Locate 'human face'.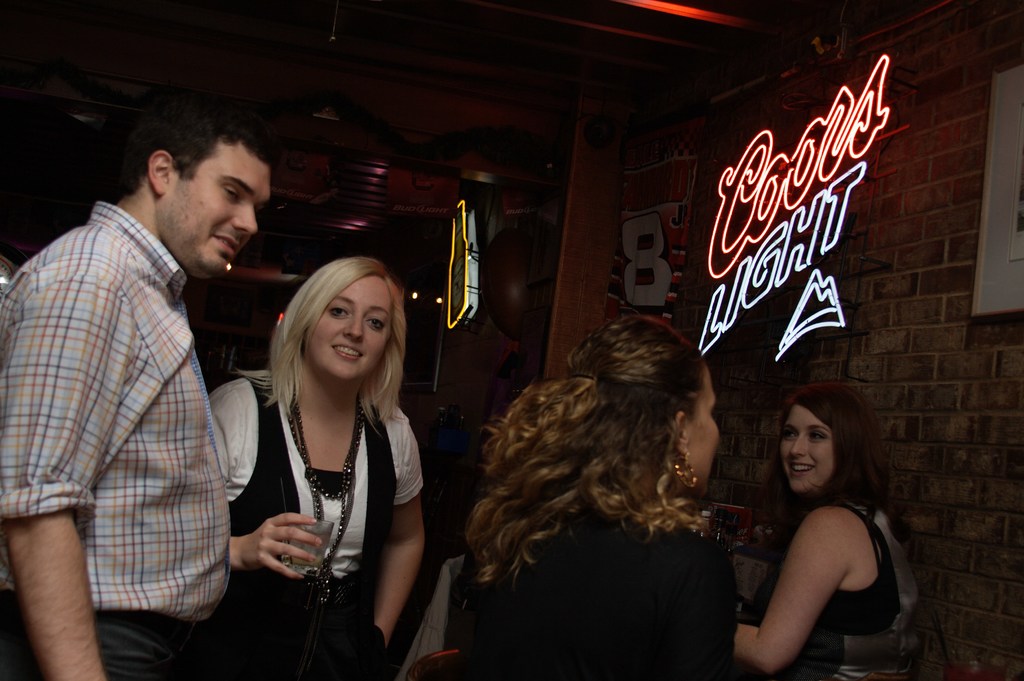
Bounding box: bbox(685, 365, 722, 493).
